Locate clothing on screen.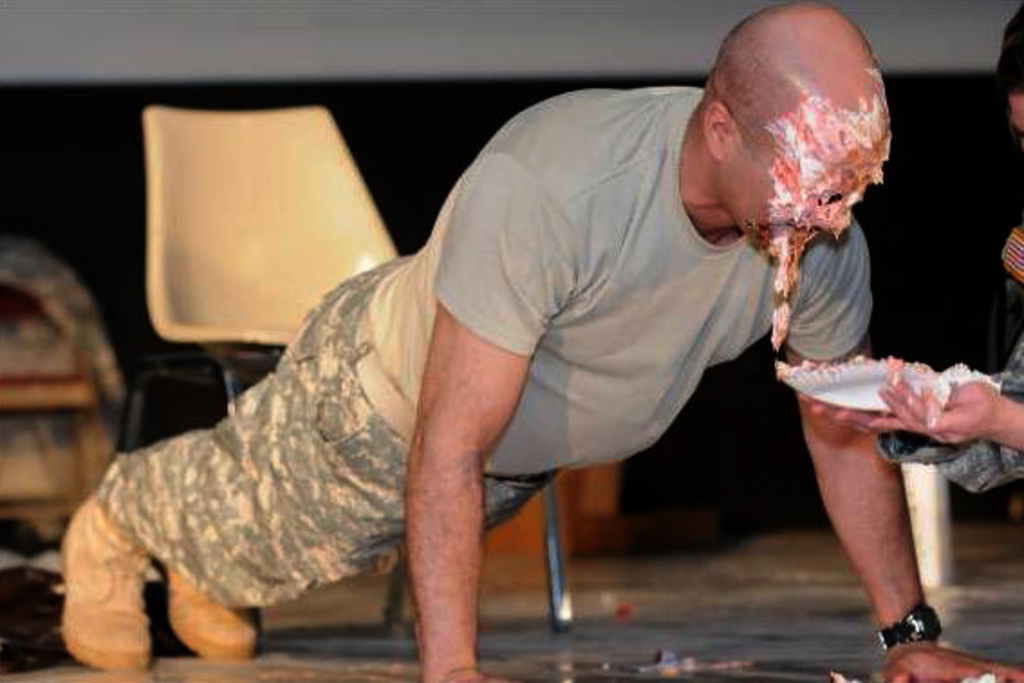
On screen at box(96, 87, 880, 613).
